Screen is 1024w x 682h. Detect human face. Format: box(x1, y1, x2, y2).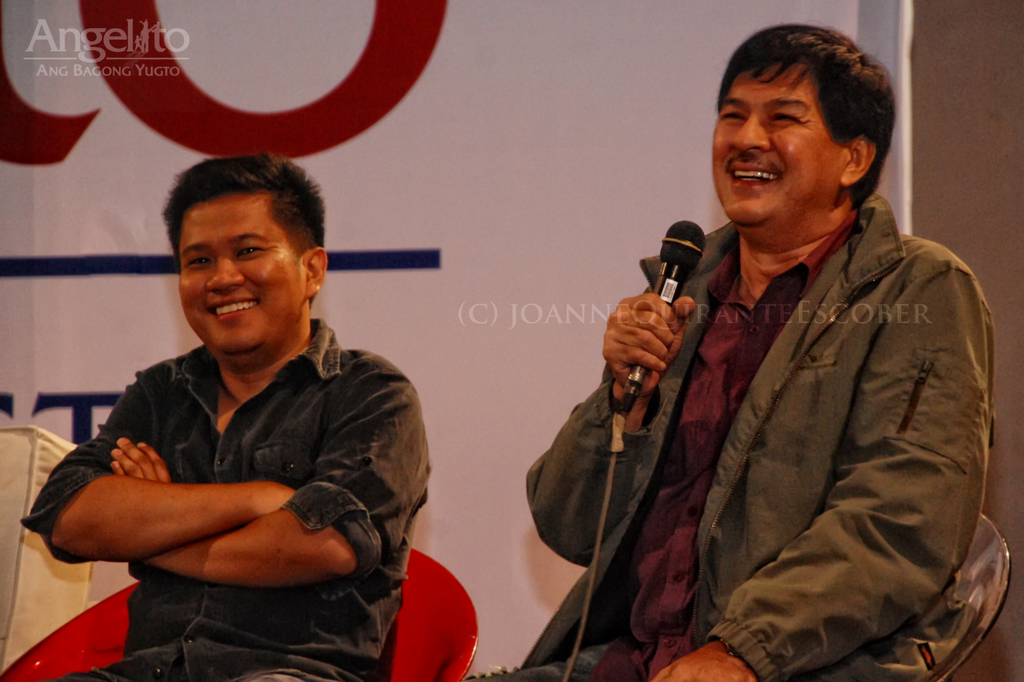
box(180, 189, 307, 354).
